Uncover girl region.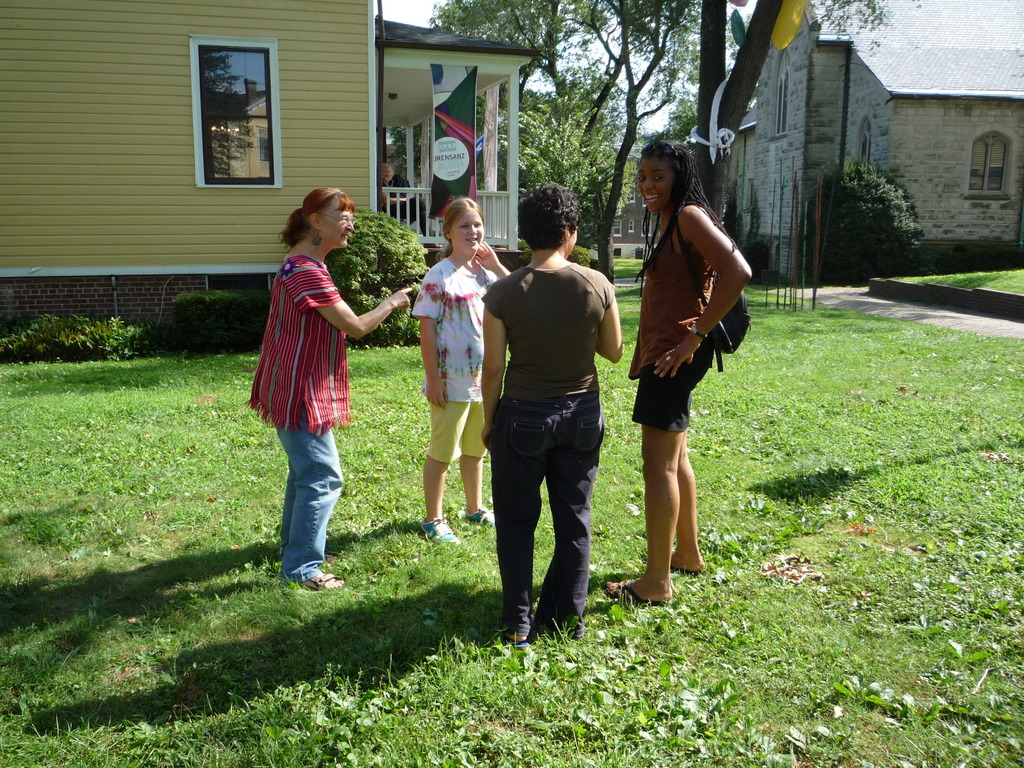
Uncovered: Rect(420, 196, 509, 543).
